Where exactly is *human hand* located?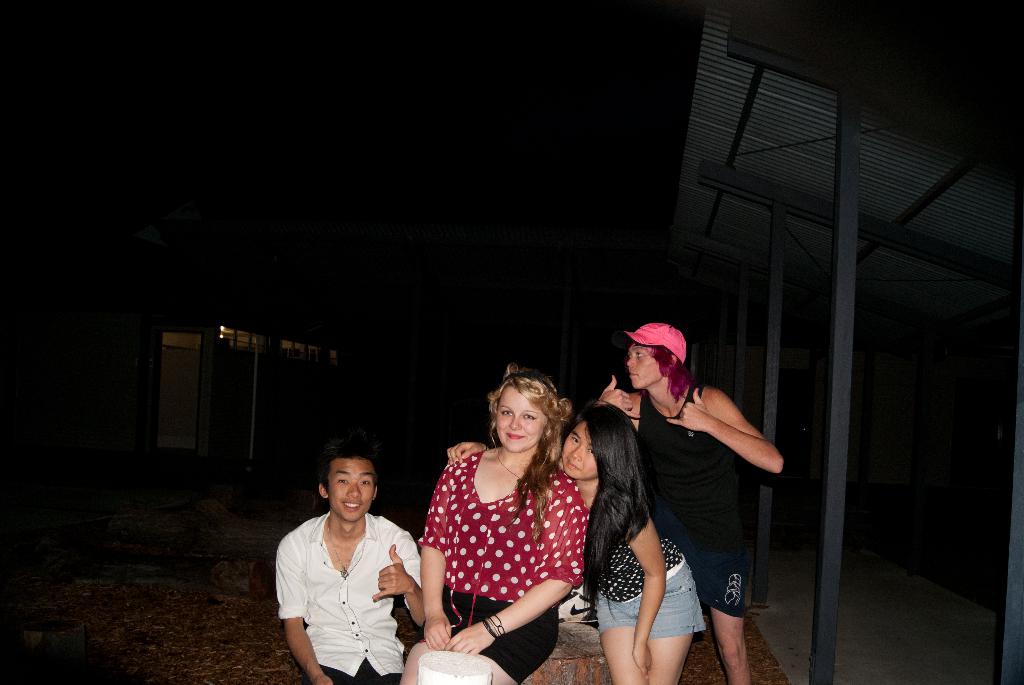
Its bounding box is [left=371, top=546, right=415, bottom=599].
